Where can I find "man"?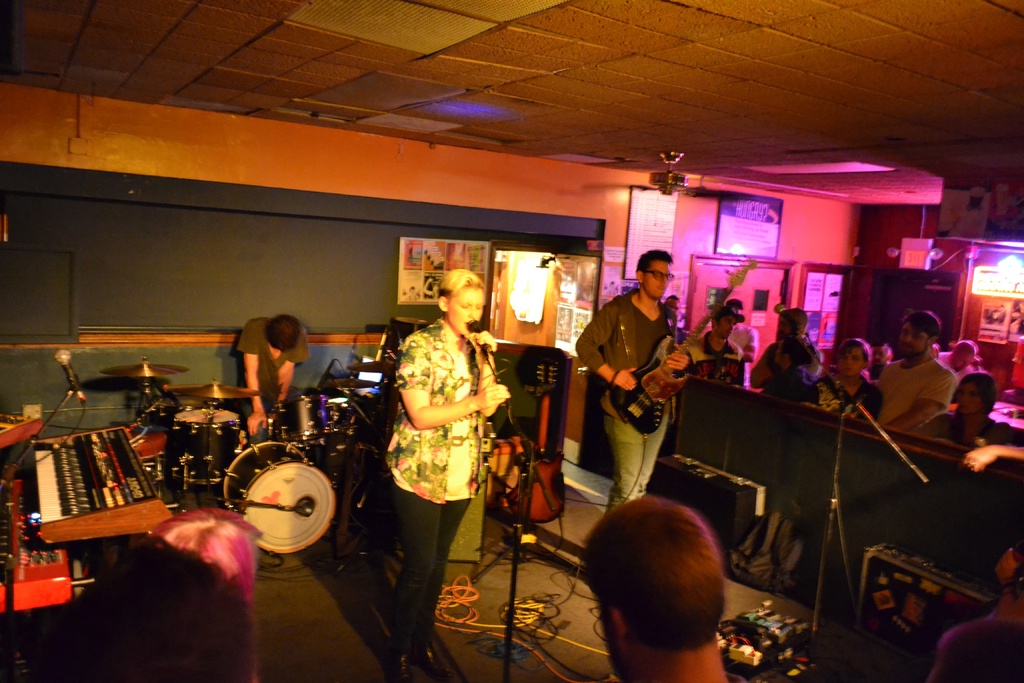
You can find it at [237, 314, 308, 440].
